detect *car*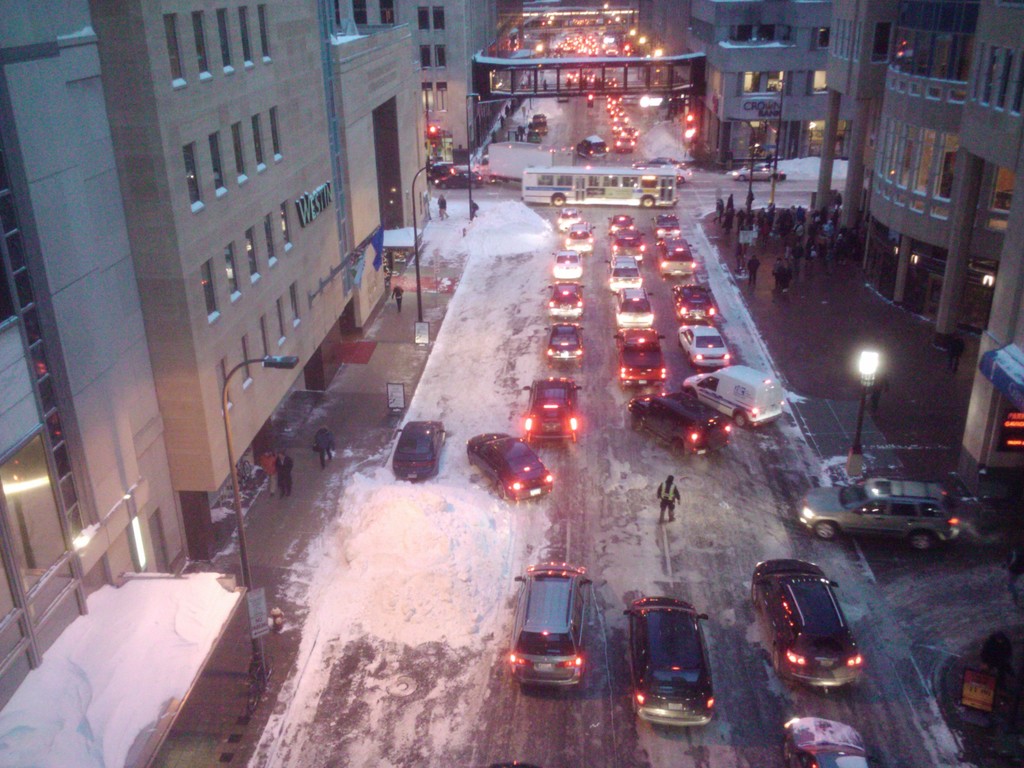
393, 421, 449, 484
